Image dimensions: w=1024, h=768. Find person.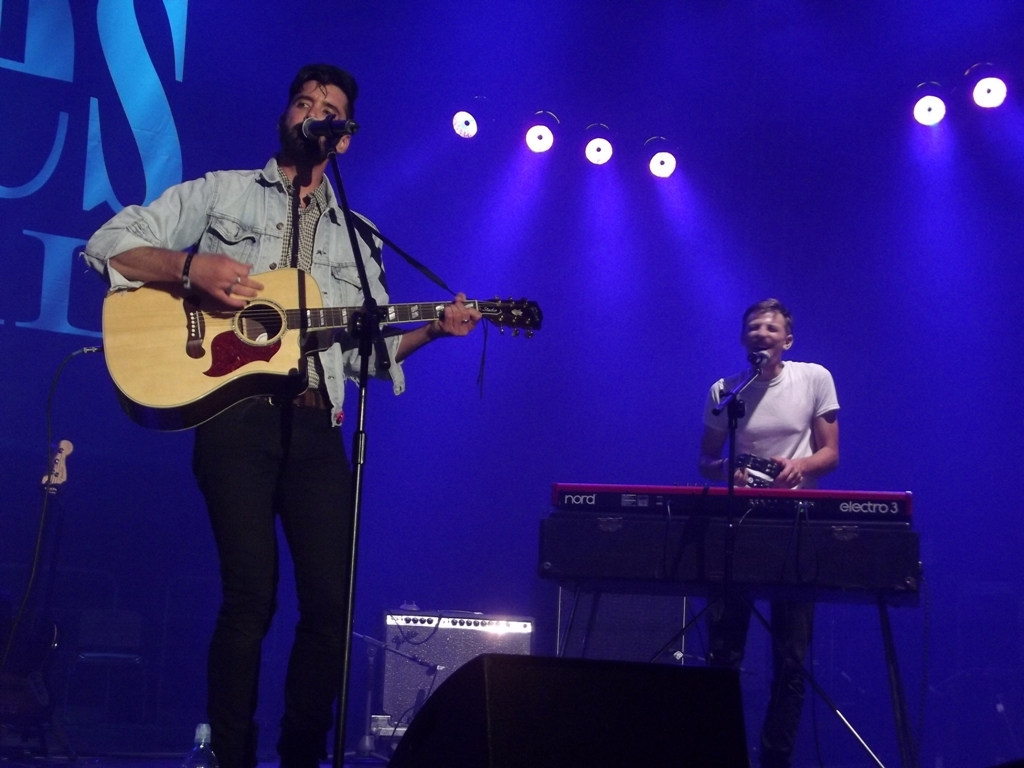
[690,287,843,767].
